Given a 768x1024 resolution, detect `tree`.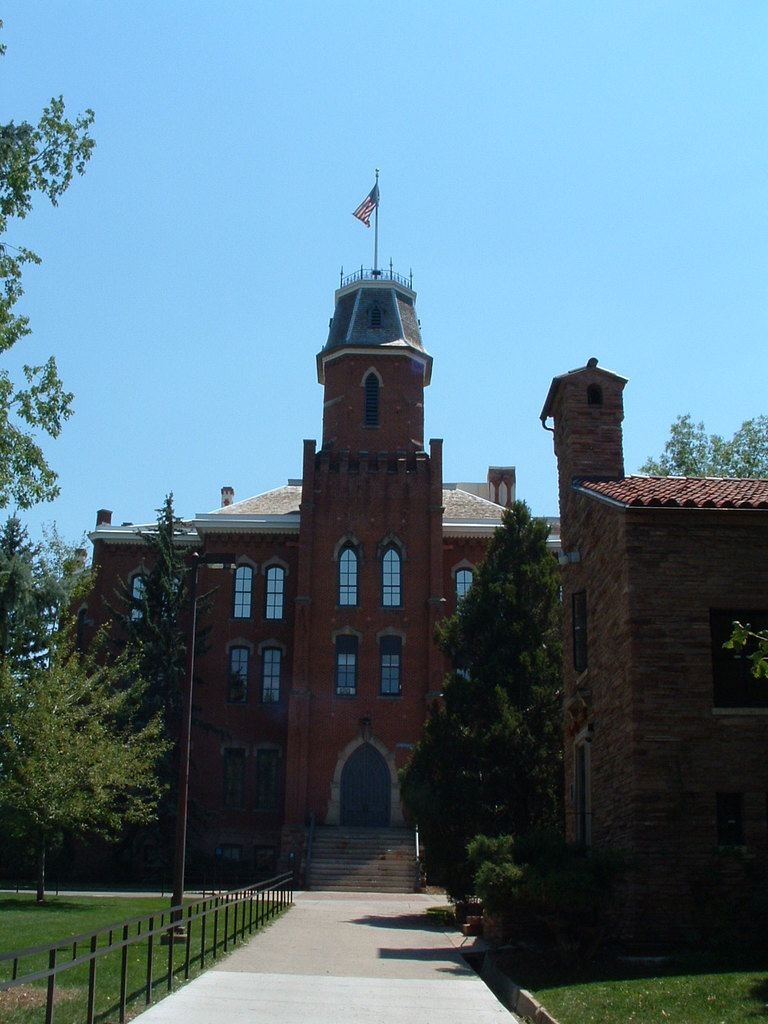
(left=0, top=18, right=167, bottom=906).
